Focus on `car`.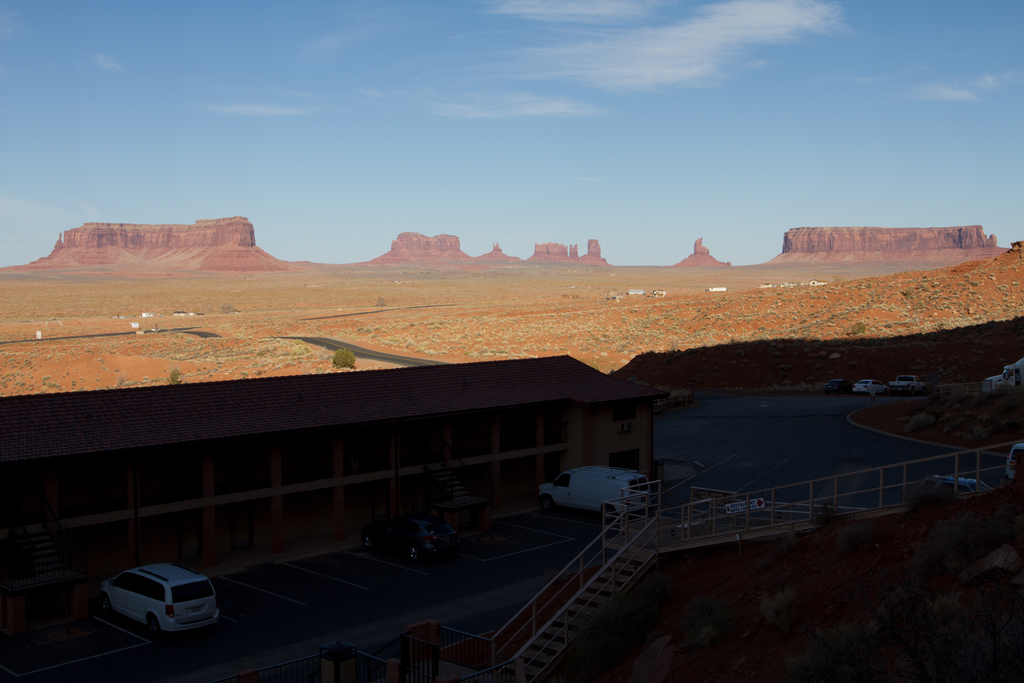
Focused at Rect(356, 513, 450, 564).
